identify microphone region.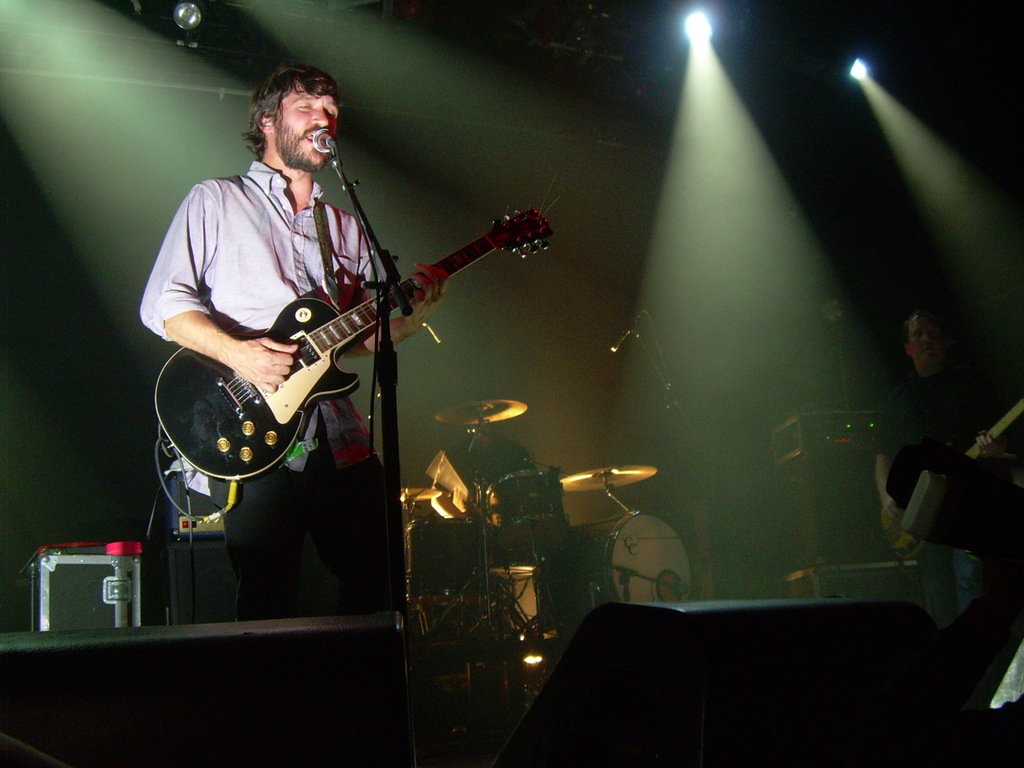
Region: crop(611, 315, 646, 356).
